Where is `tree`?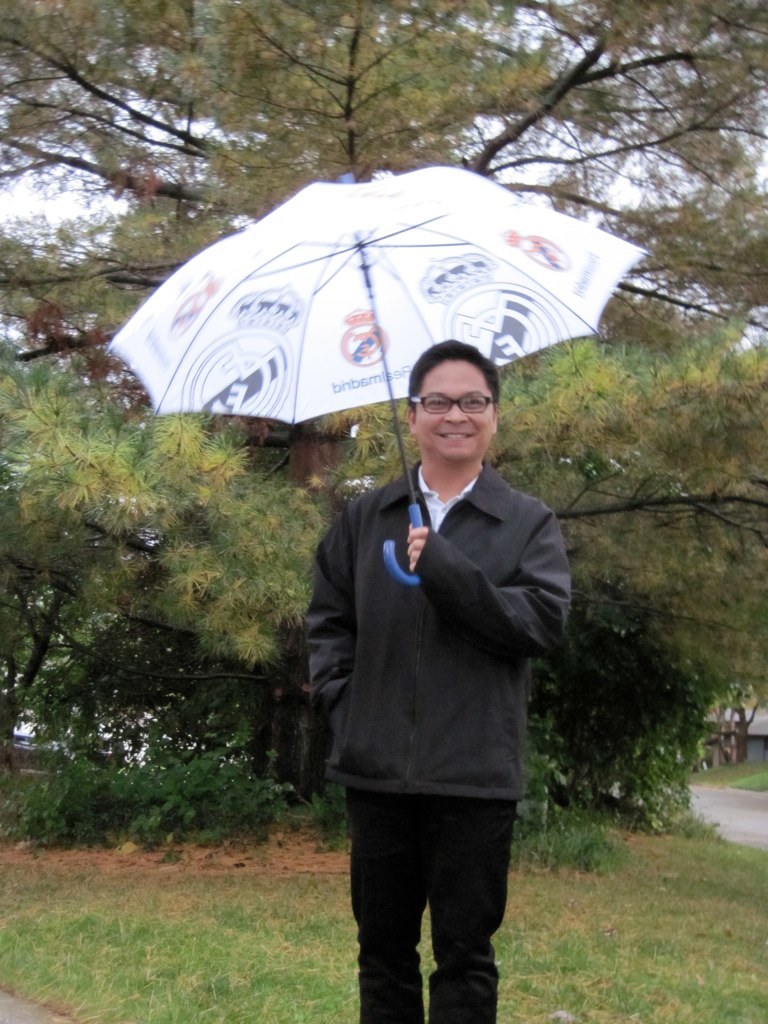
region(0, 310, 161, 757).
